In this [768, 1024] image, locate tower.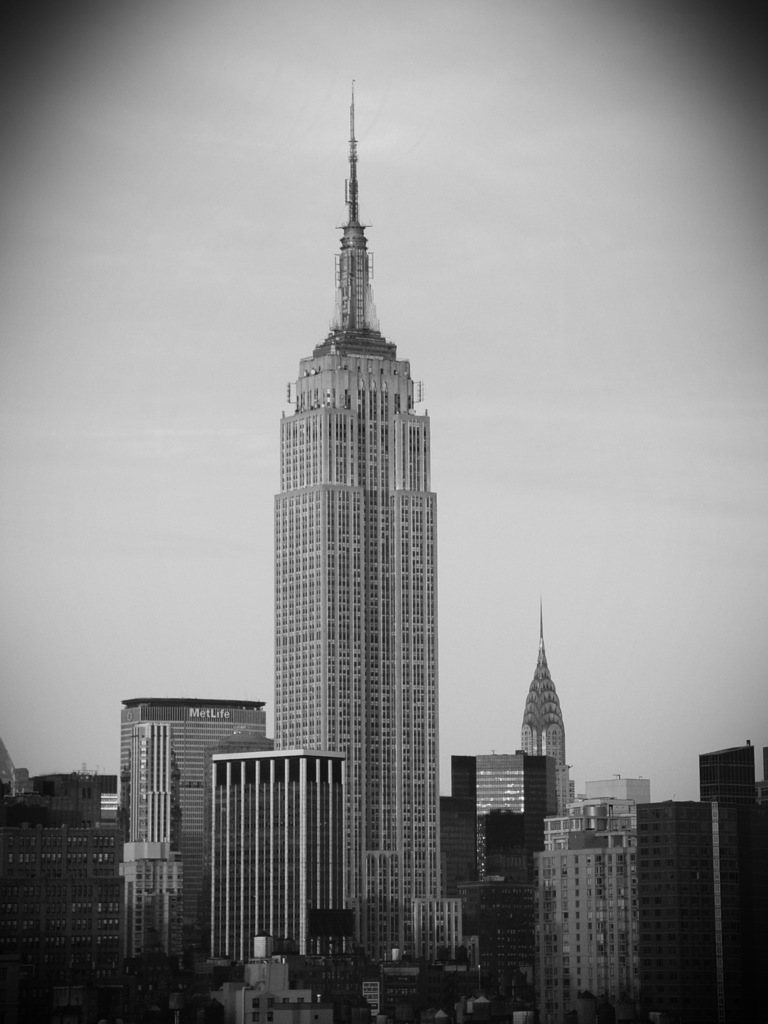
Bounding box: [x1=699, y1=743, x2=767, y2=1023].
